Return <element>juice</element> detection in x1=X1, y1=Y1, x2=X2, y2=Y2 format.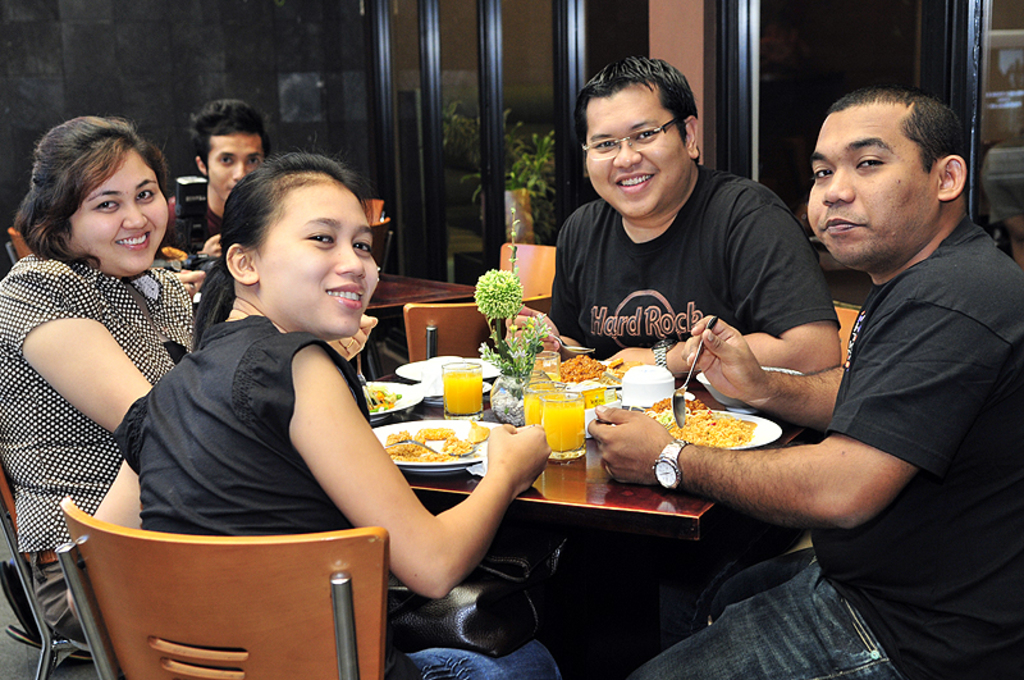
x1=439, y1=371, x2=485, y2=416.
